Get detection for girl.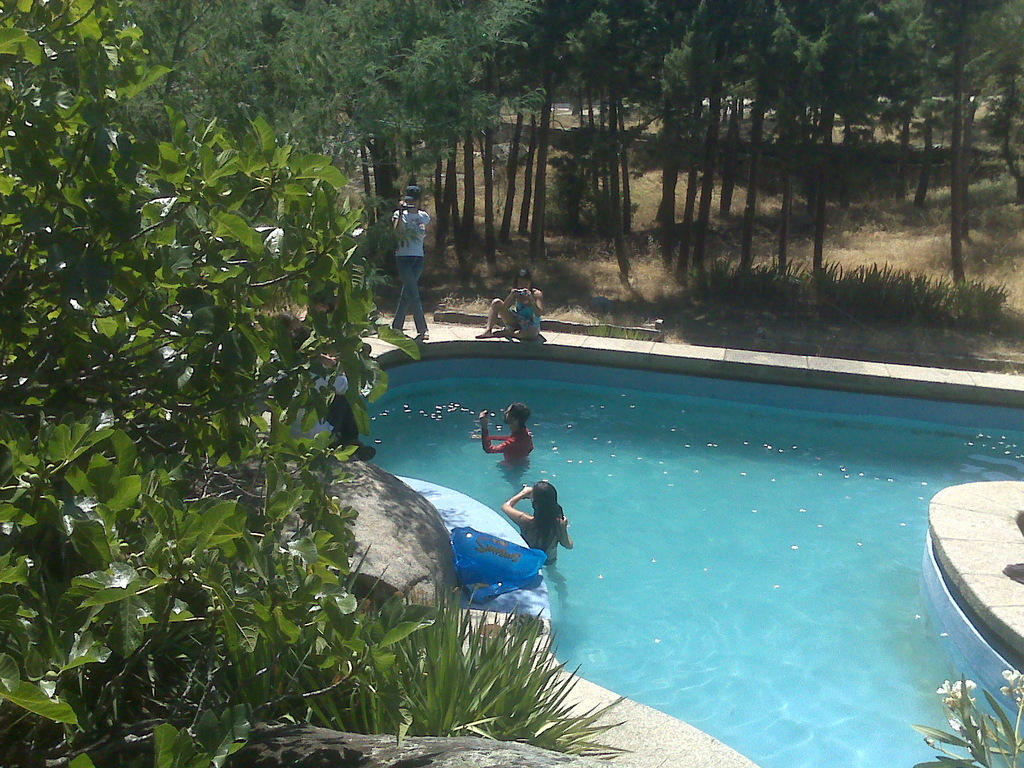
Detection: 497/477/573/571.
